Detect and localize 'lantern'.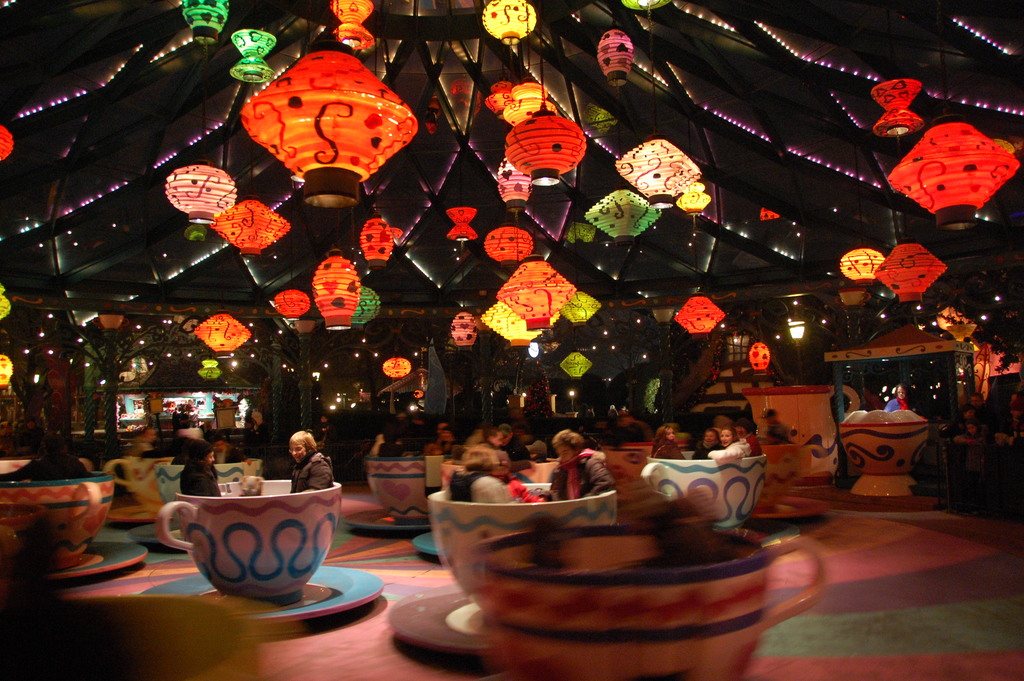
Localized at 479,300,561,348.
